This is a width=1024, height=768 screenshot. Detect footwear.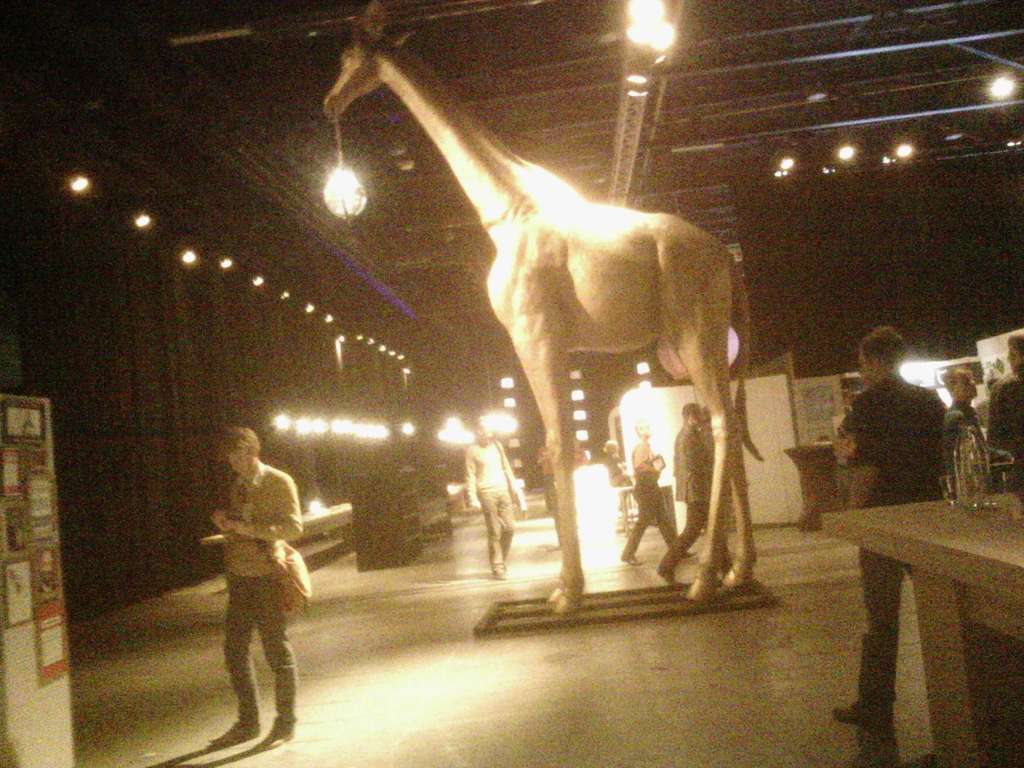
crop(835, 698, 894, 728).
